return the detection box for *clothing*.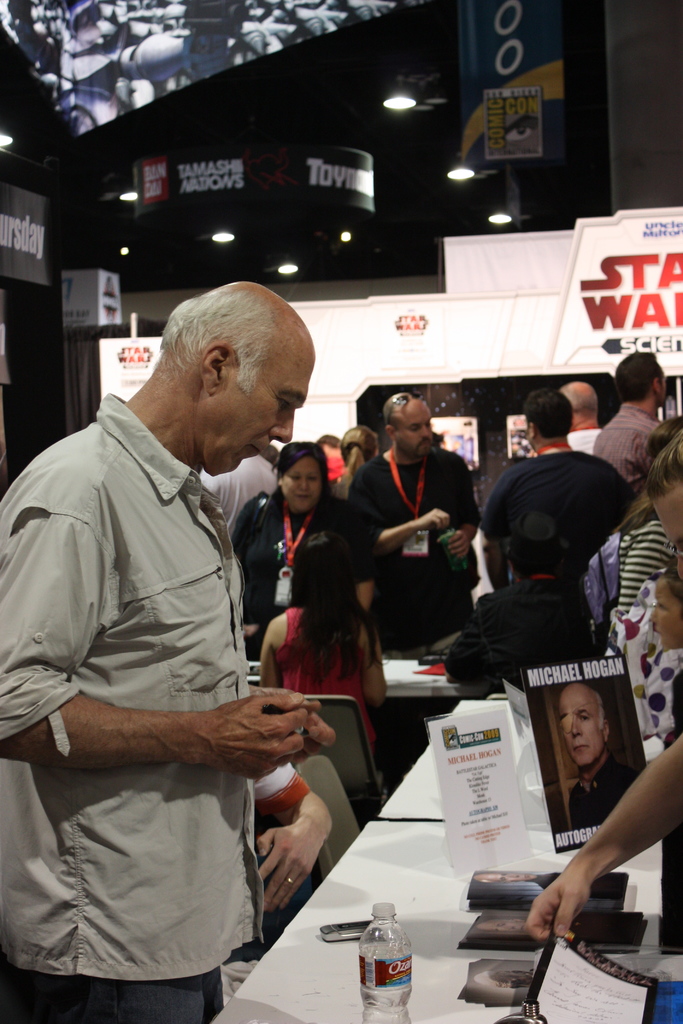
BBox(635, 634, 682, 757).
